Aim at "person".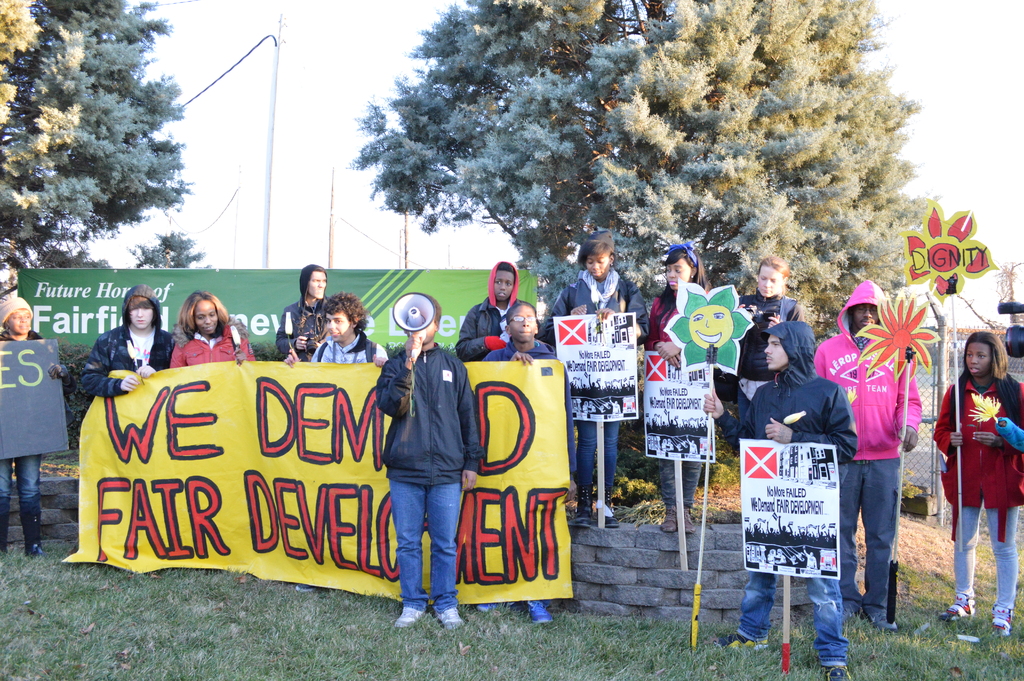
Aimed at region(281, 290, 390, 368).
